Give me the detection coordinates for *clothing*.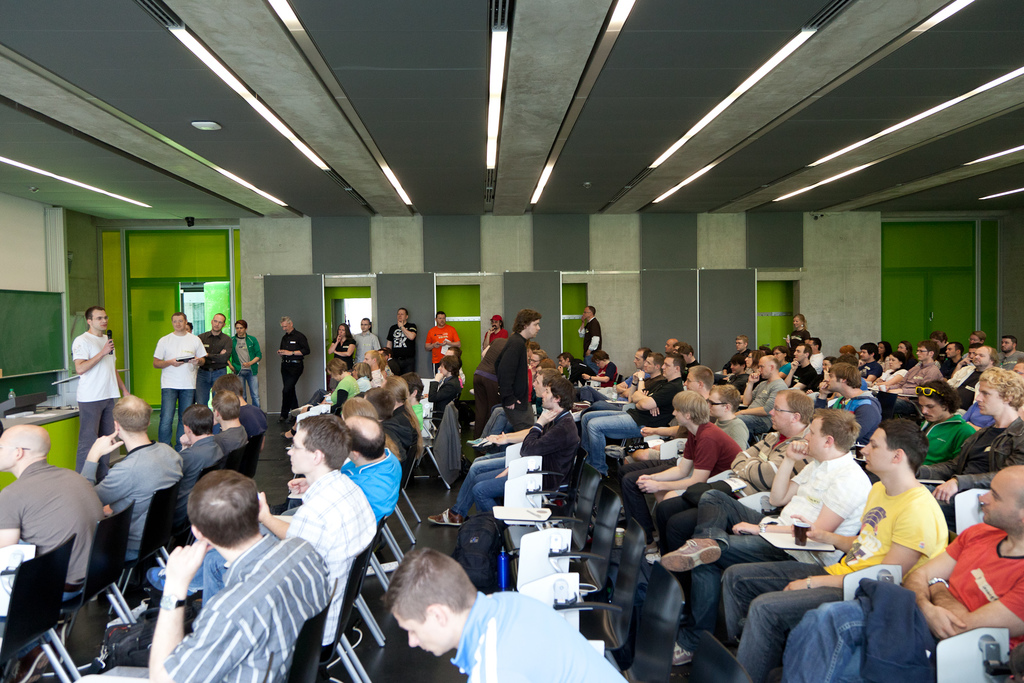
[left=409, top=399, right=429, bottom=434].
